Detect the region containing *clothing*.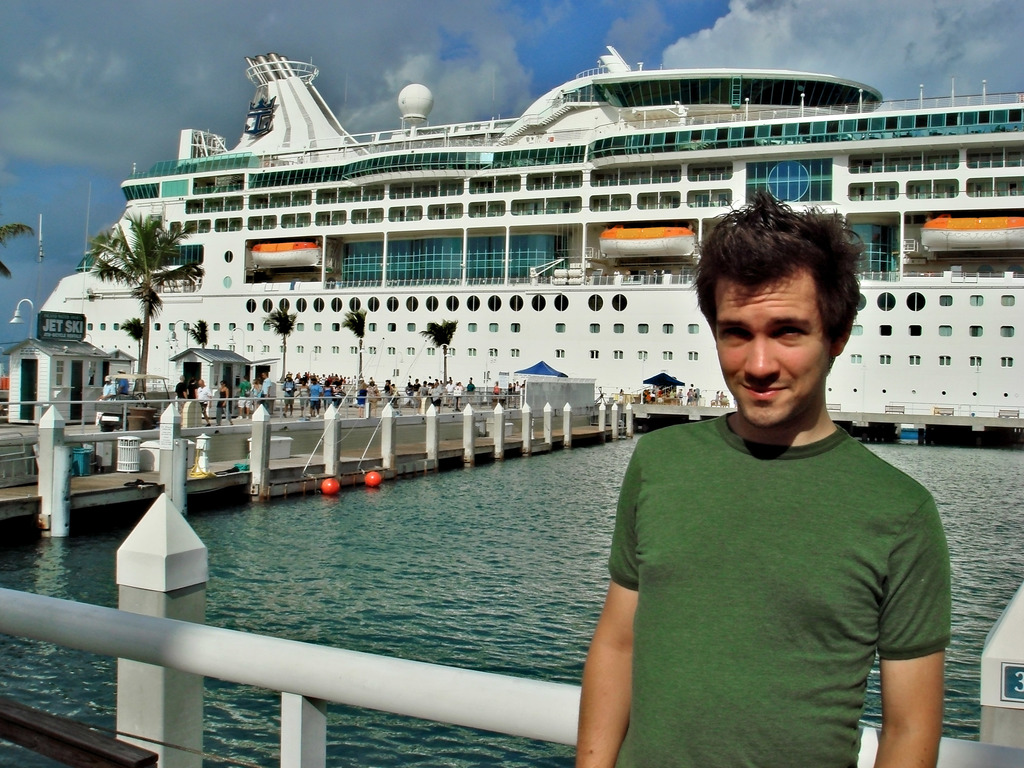
(193, 387, 215, 409).
